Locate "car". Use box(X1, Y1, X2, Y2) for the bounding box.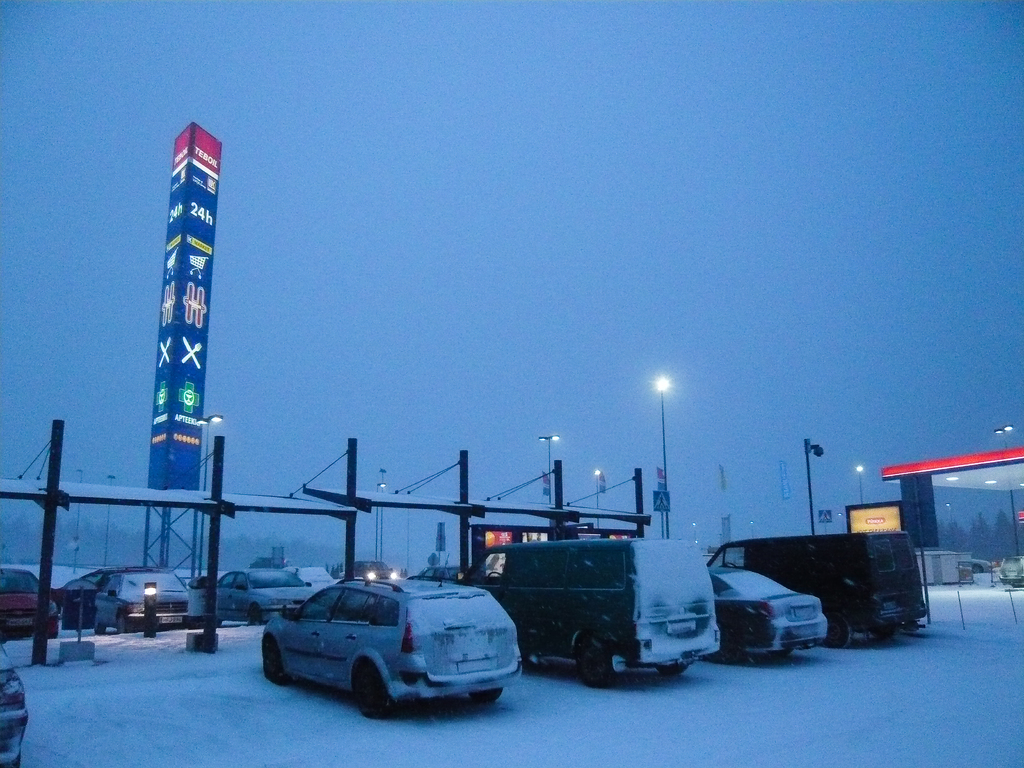
box(706, 568, 831, 657).
